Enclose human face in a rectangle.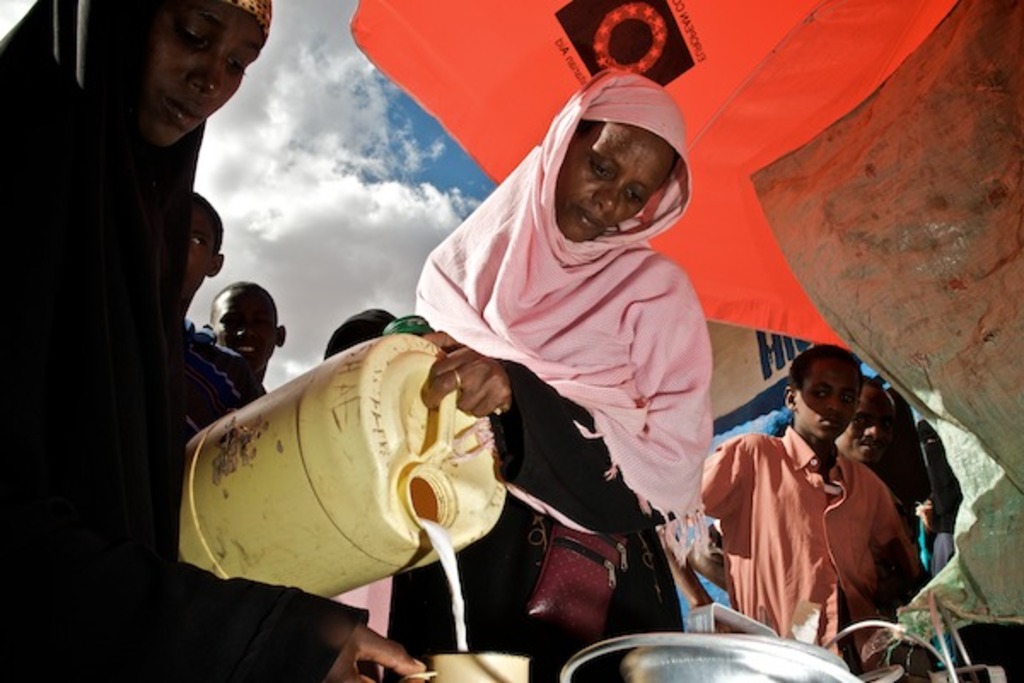
(181, 205, 222, 302).
